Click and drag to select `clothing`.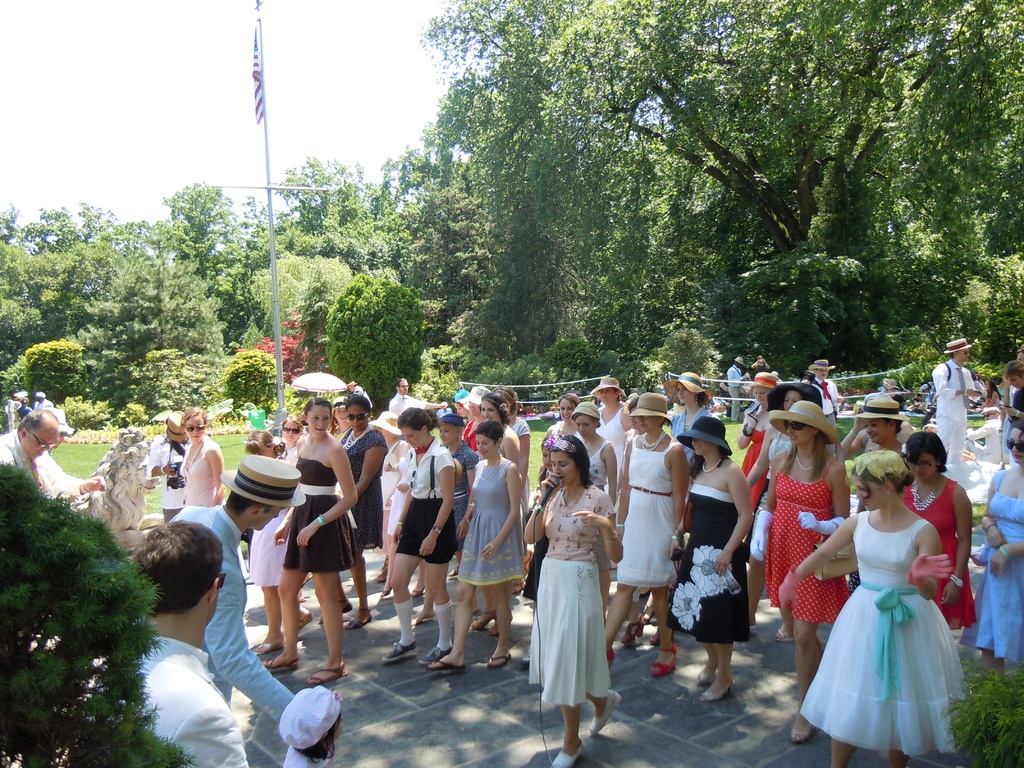
Selection: bbox(178, 436, 225, 501).
